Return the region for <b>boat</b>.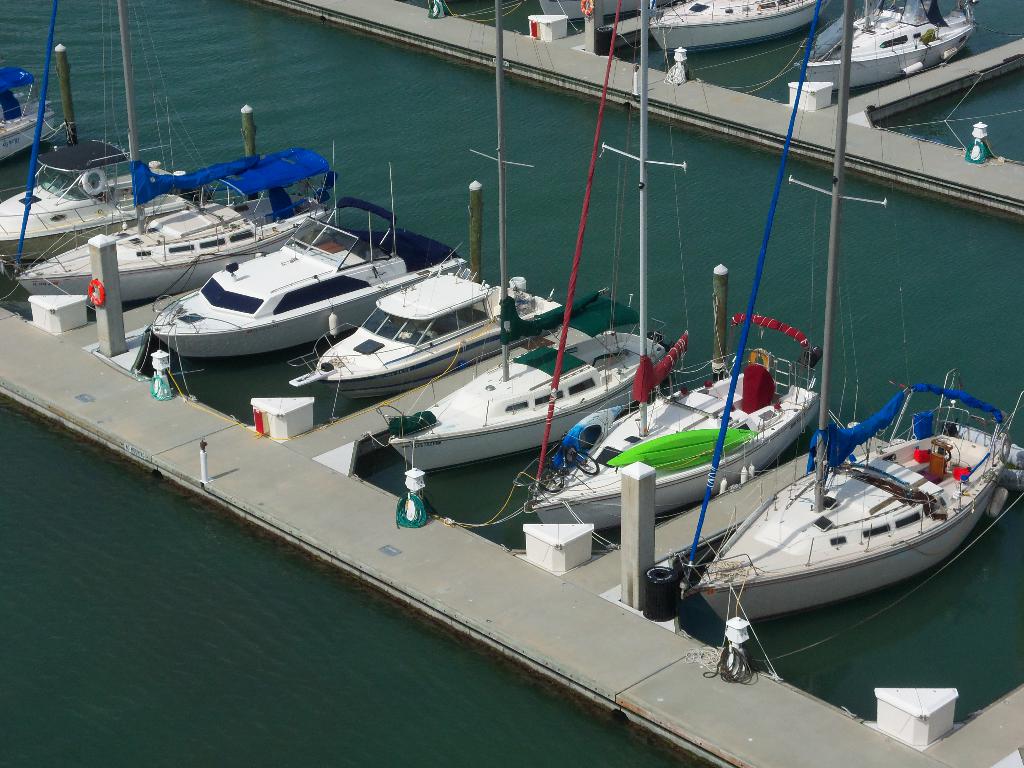
{"left": 631, "top": 0, "right": 817, "bottom": 67}.
